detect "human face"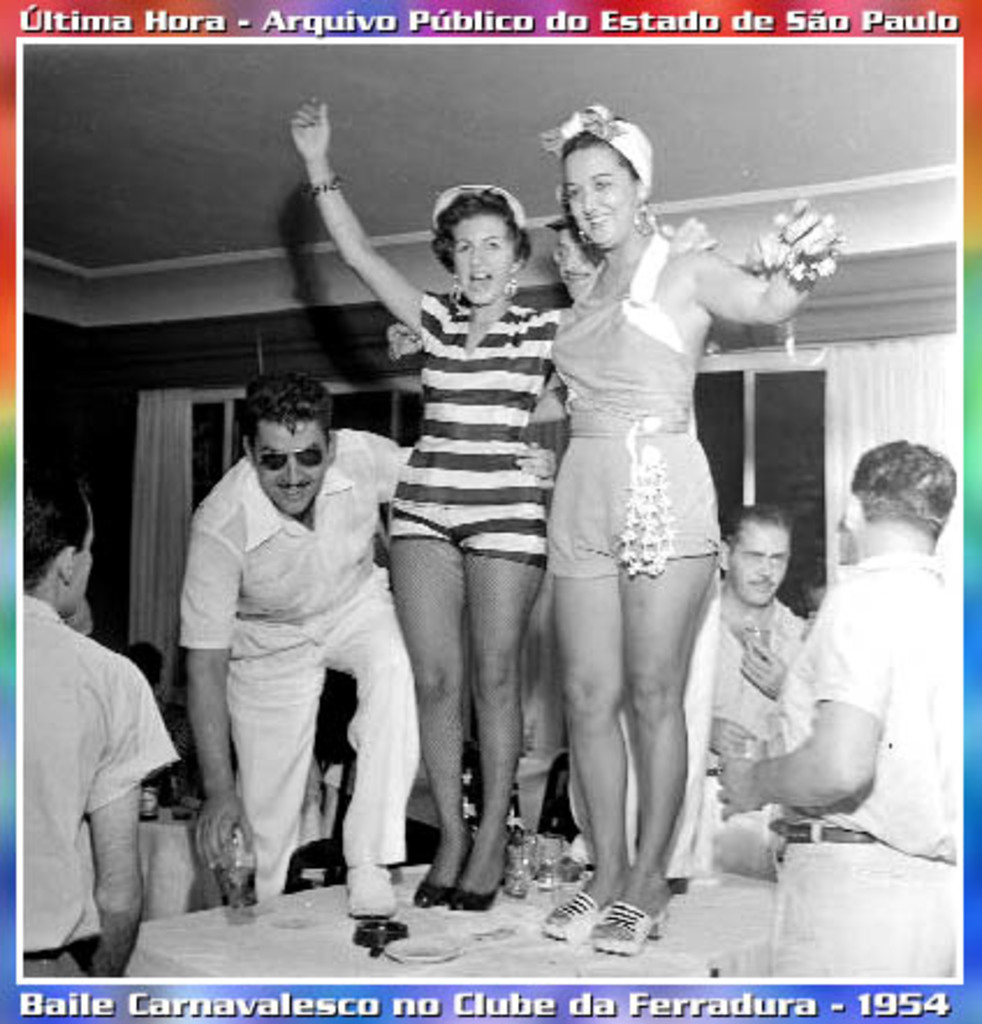
732/524/787/602
